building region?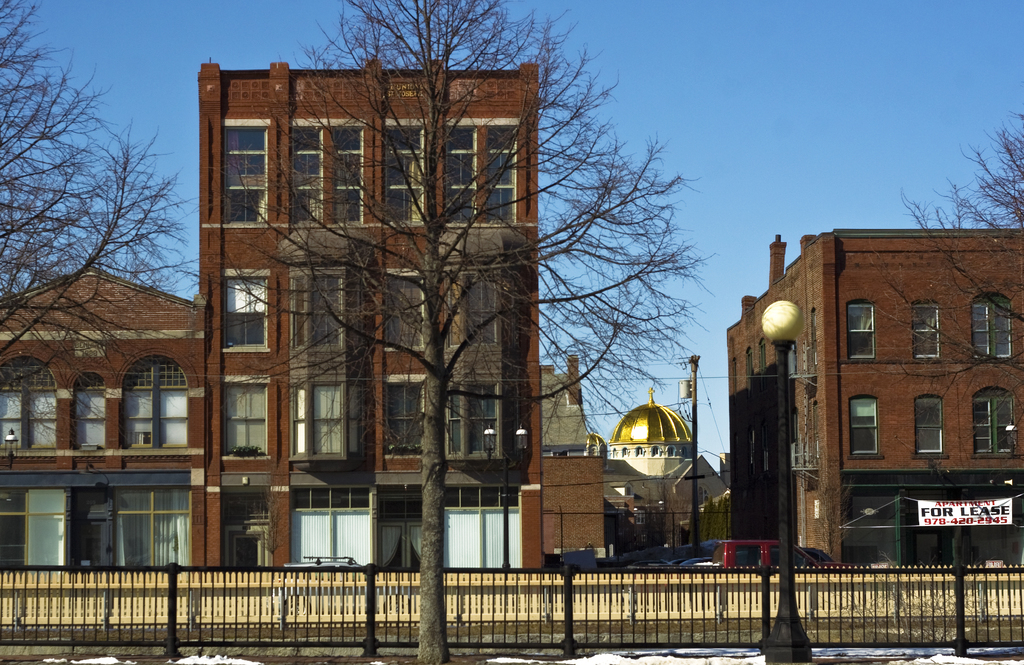
box(731, 232, 1023, 566)
